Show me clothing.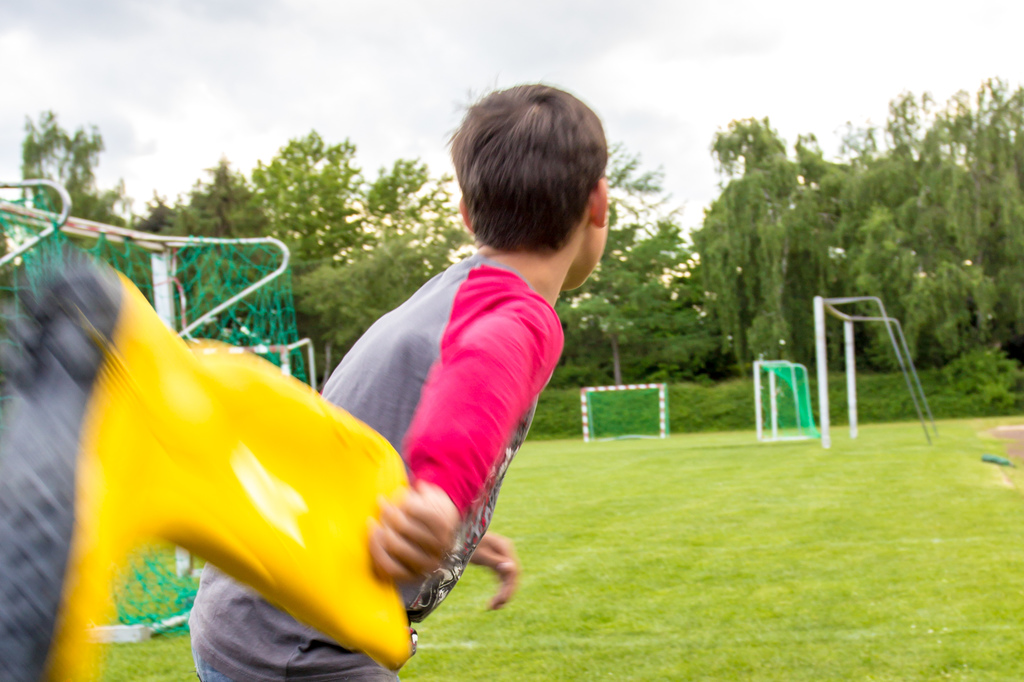
clothing is here: 192:255:566:679.
